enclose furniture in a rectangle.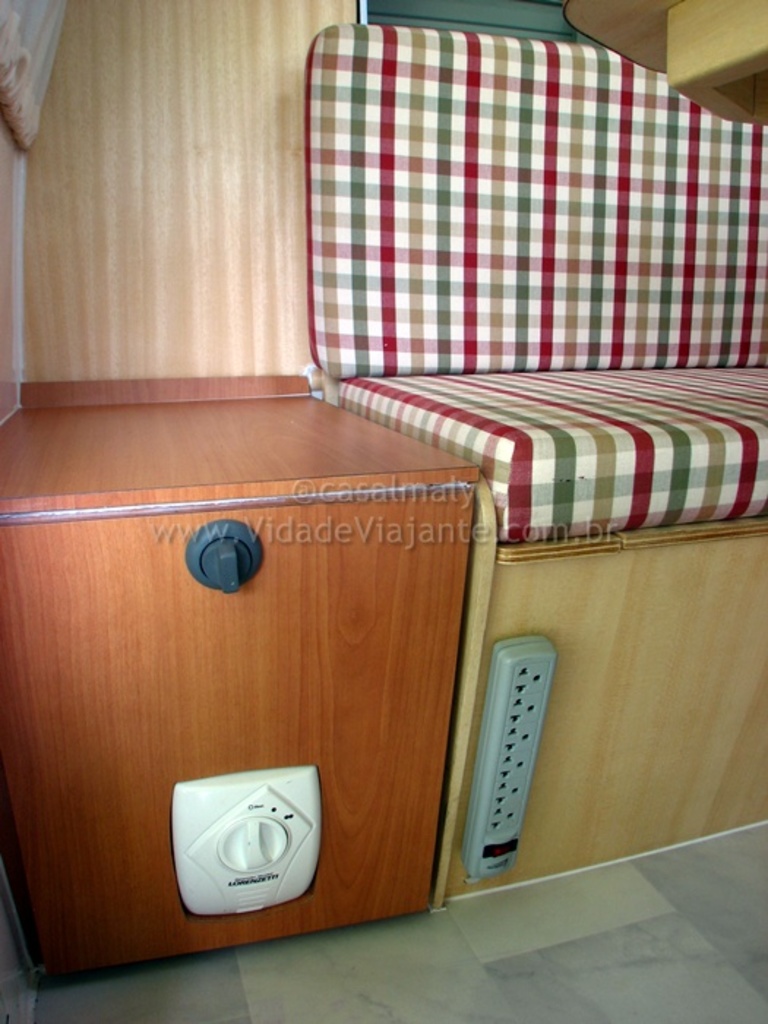
pyautogui.locateOnScreen(0, 370, 481, 992).
